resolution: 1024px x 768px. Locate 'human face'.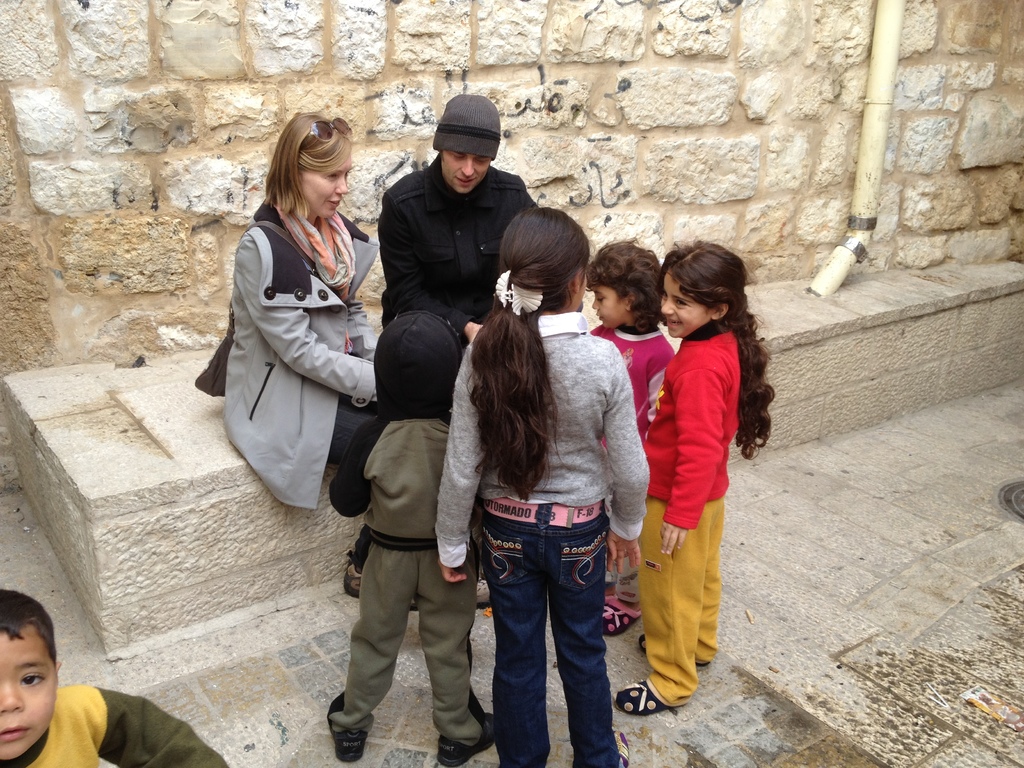
box=[592, 281, 622, 328].
